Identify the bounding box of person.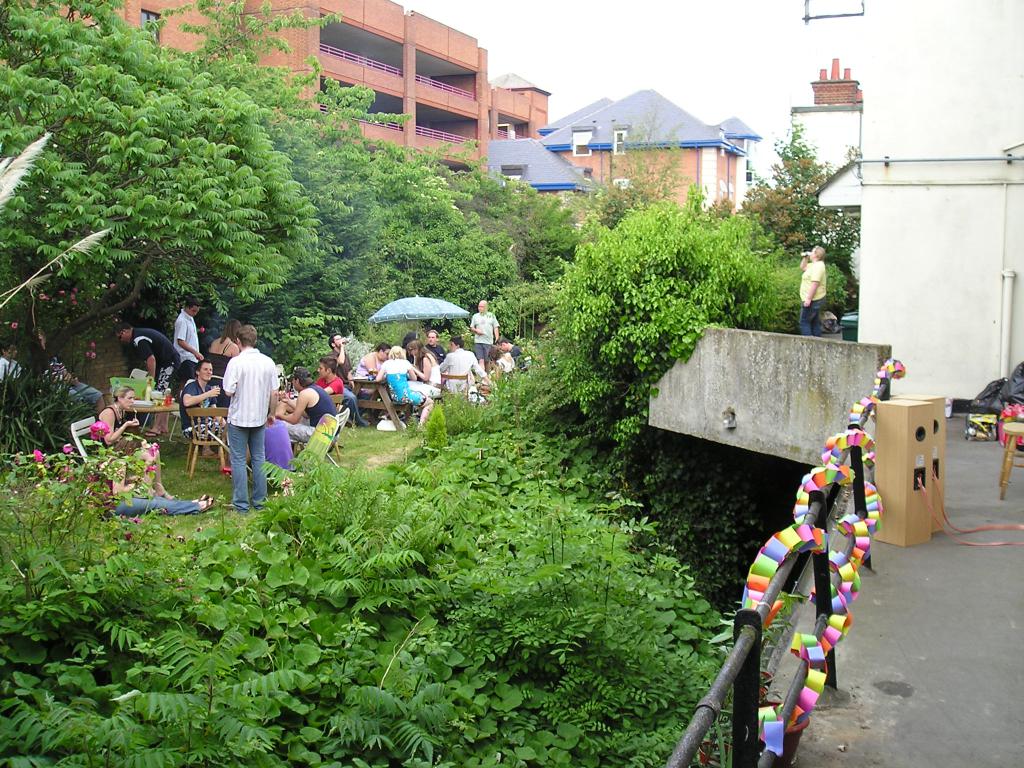
248, 410, 300, 490.
